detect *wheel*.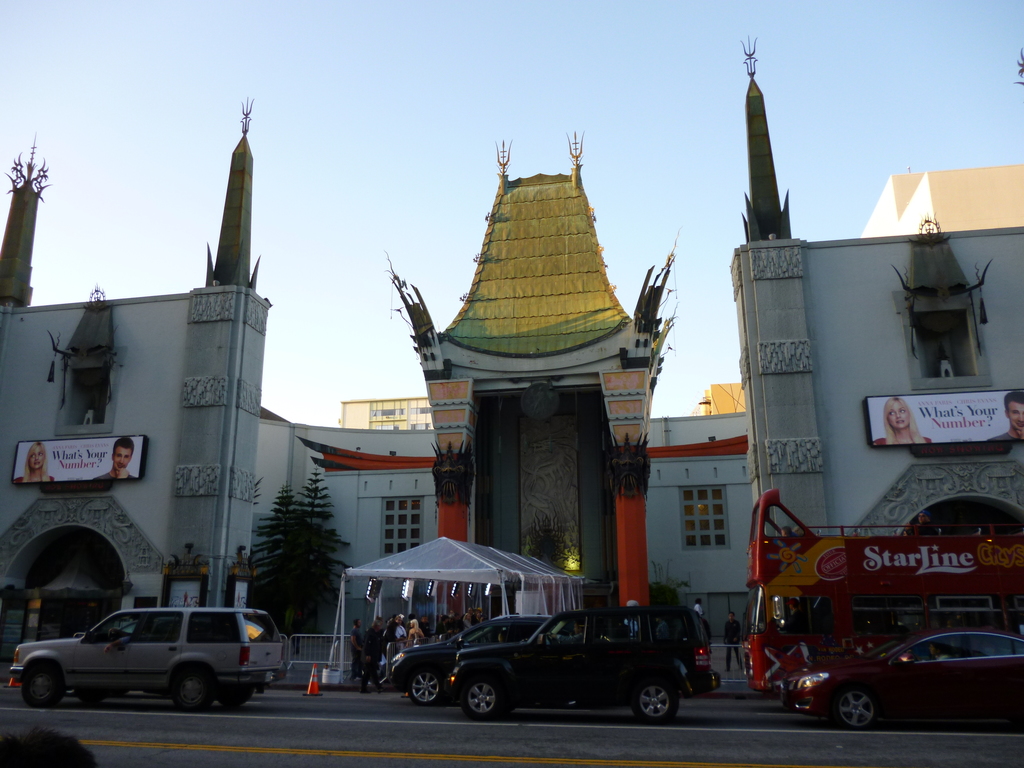
Detected at [408, 669, 448, 704].
